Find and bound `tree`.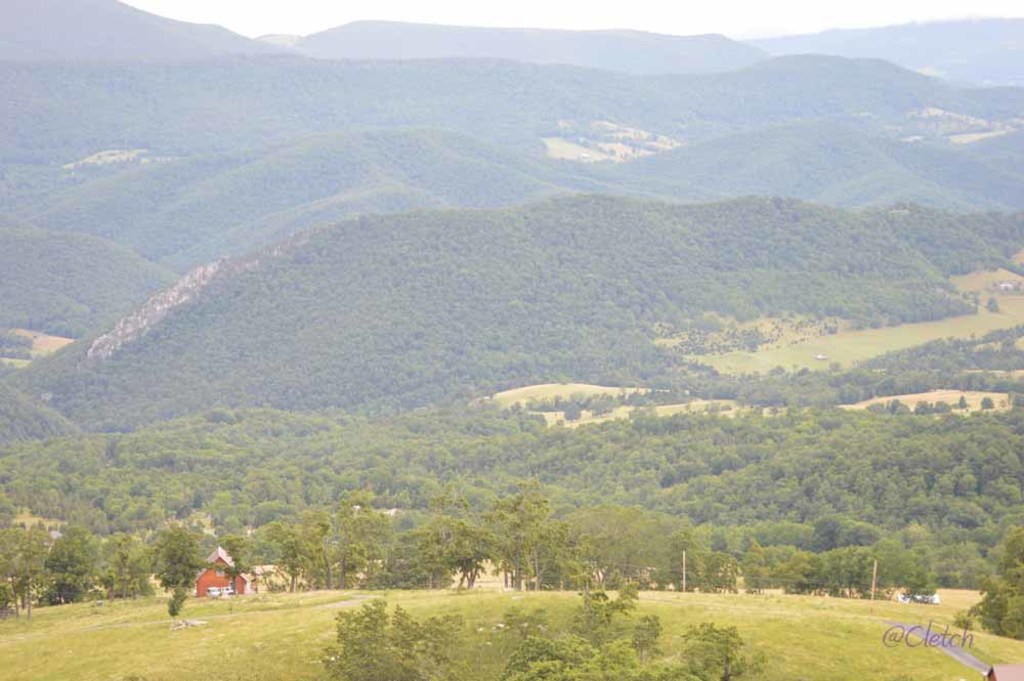
Bound: (559,563,663,654).
